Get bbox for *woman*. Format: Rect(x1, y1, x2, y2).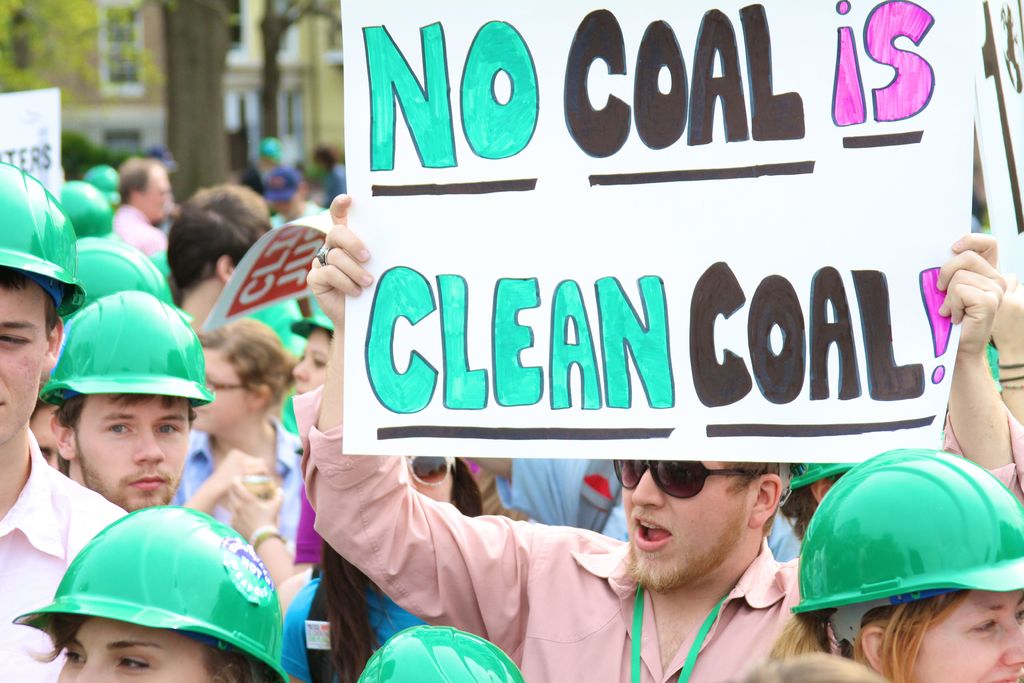
Rect(163, 316, 308, 593).
